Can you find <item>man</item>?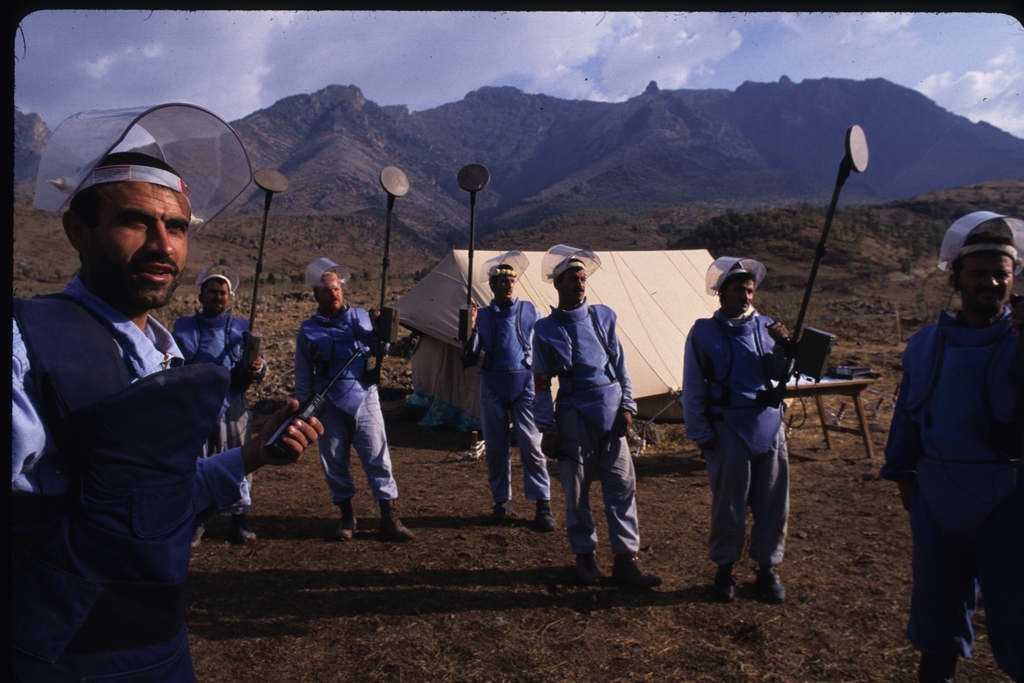
Yes, bounding box: (530,237,665,594).
